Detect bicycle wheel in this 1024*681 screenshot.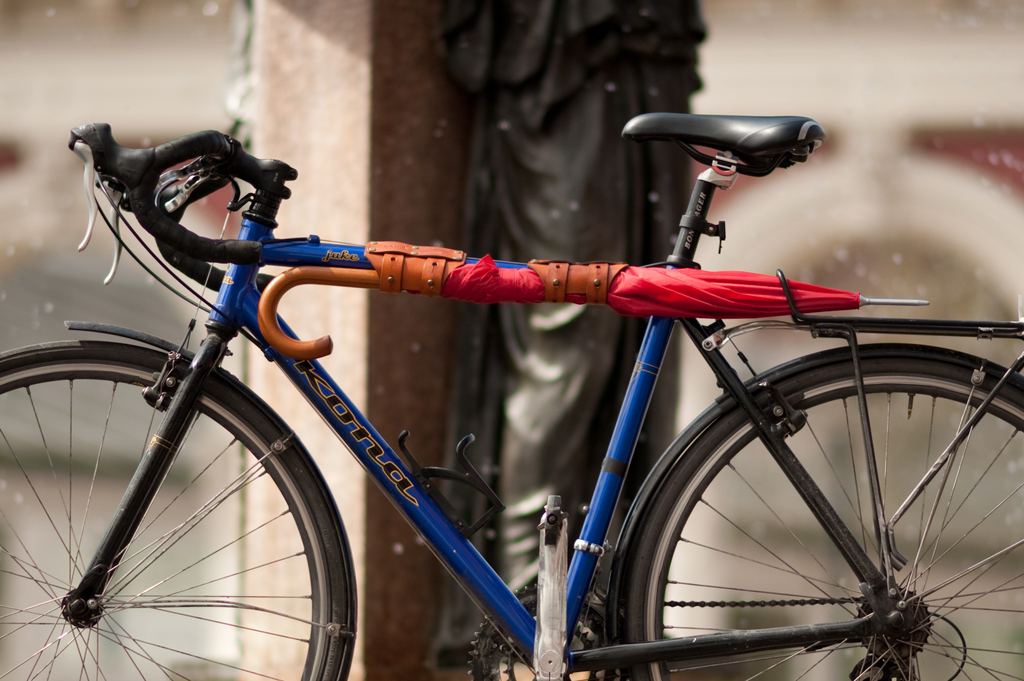
Detection: BBox(0, 343, 349, 680).
